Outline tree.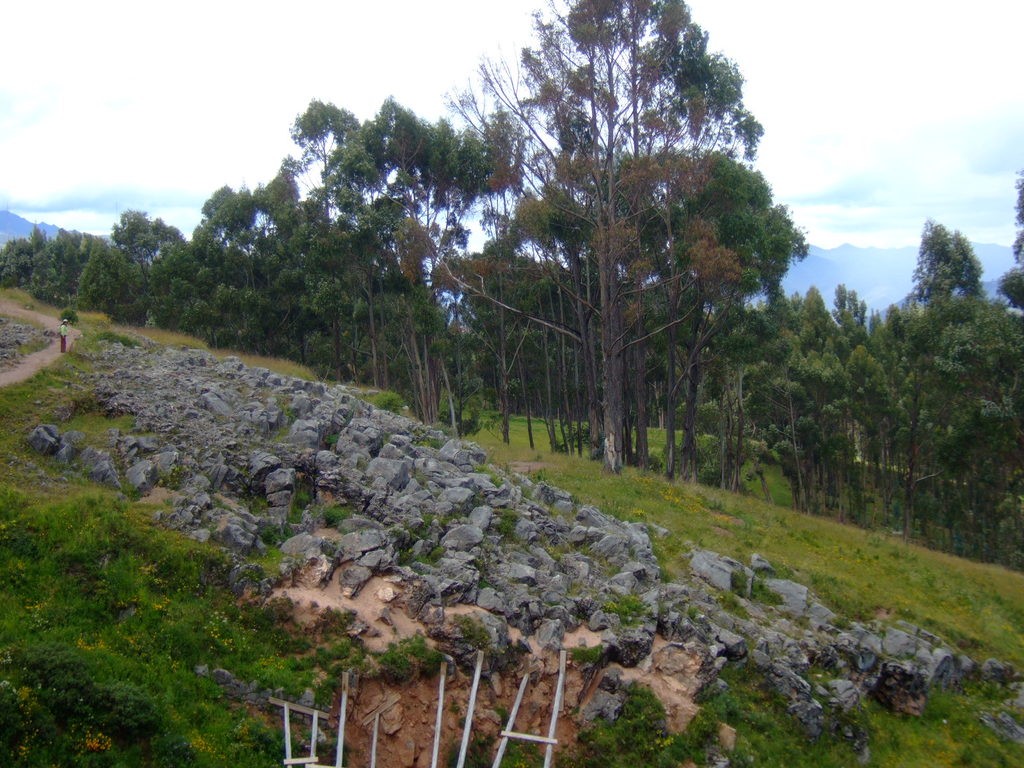
Outline: crop(446, 37, 787, 474).
